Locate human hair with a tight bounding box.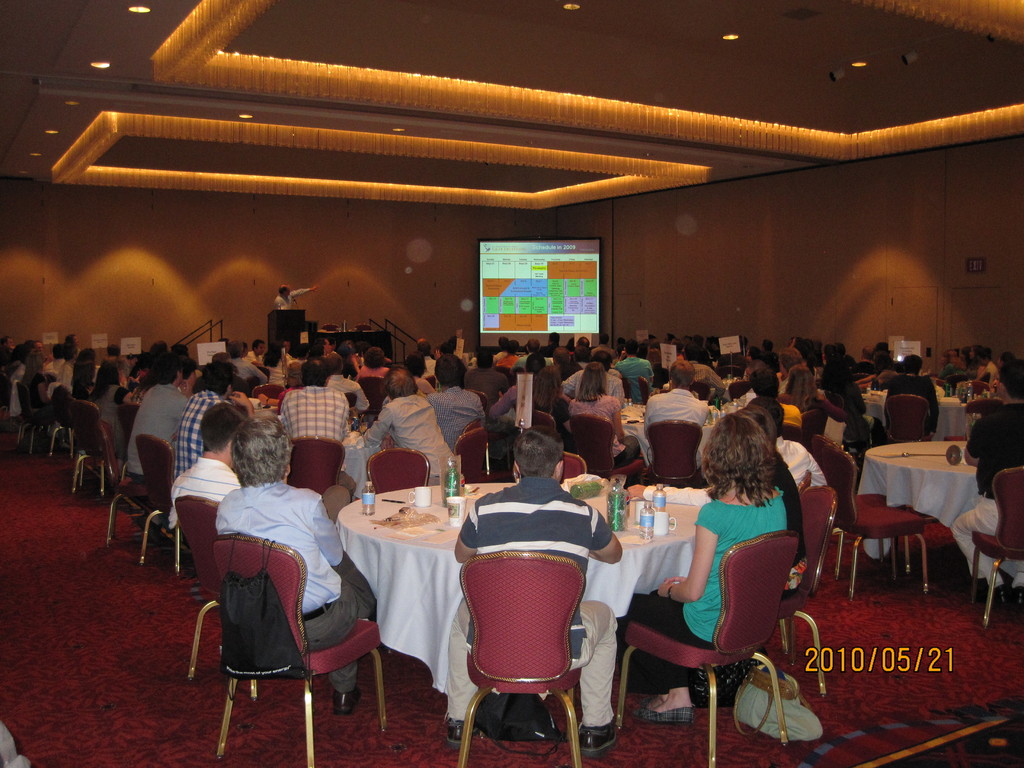
locate(276, 280, 287, 299).
